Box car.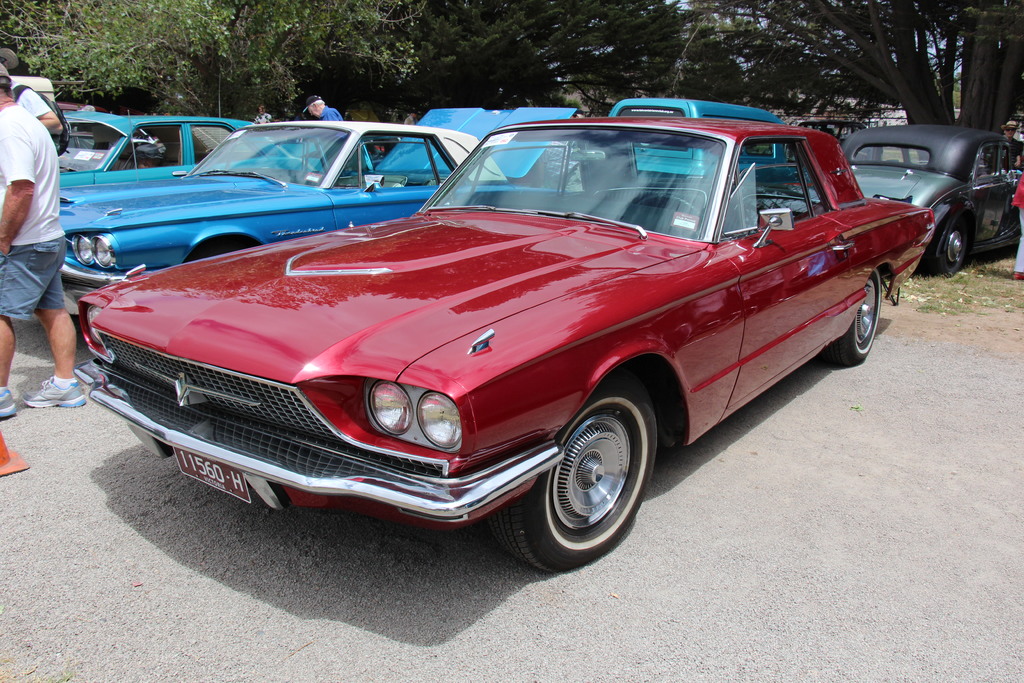
[77,119,940,563].
